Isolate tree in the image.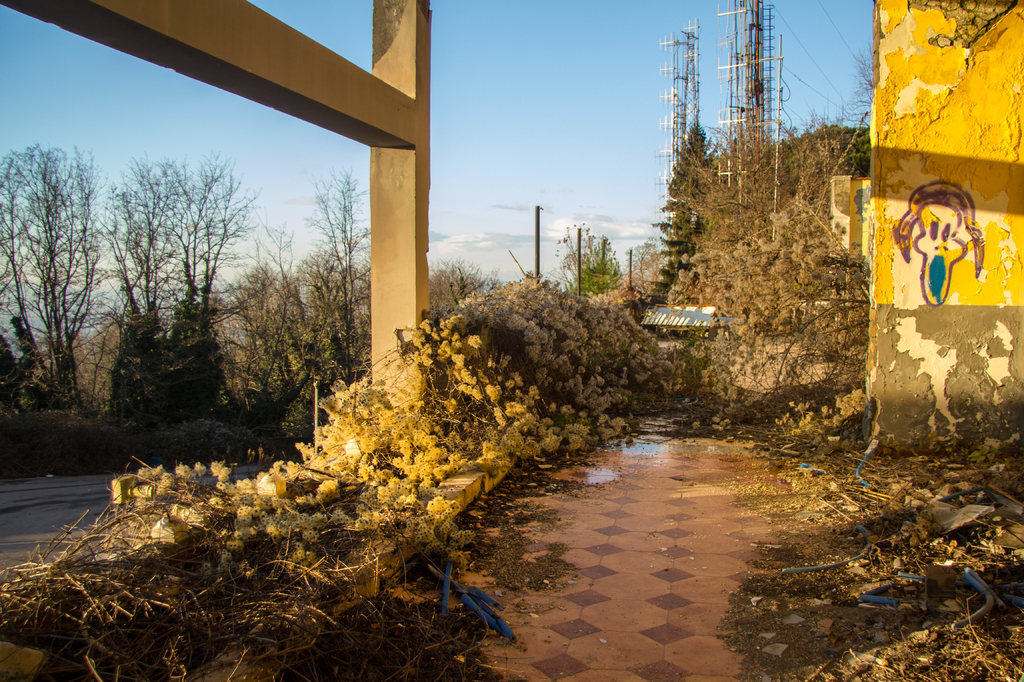
Isolated region: 239 264 349 437.
